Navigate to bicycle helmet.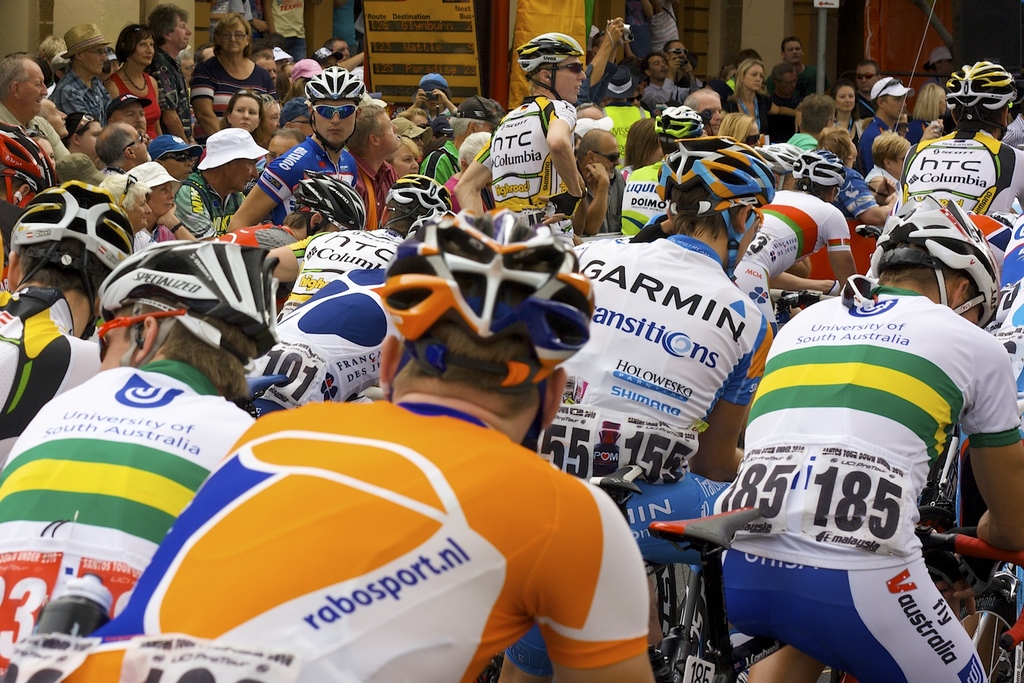
Navigation target: bbox(949, 57, 1017, 110).
